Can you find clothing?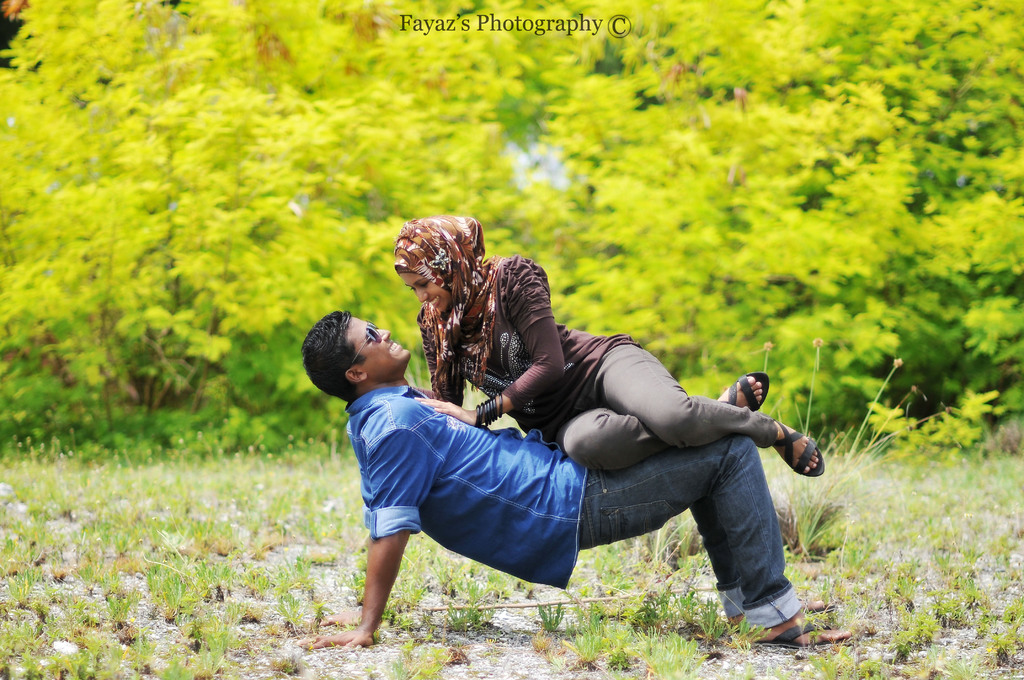
Yes, bounding box: (x1=413, y1=247, x2=781, y2=465).
